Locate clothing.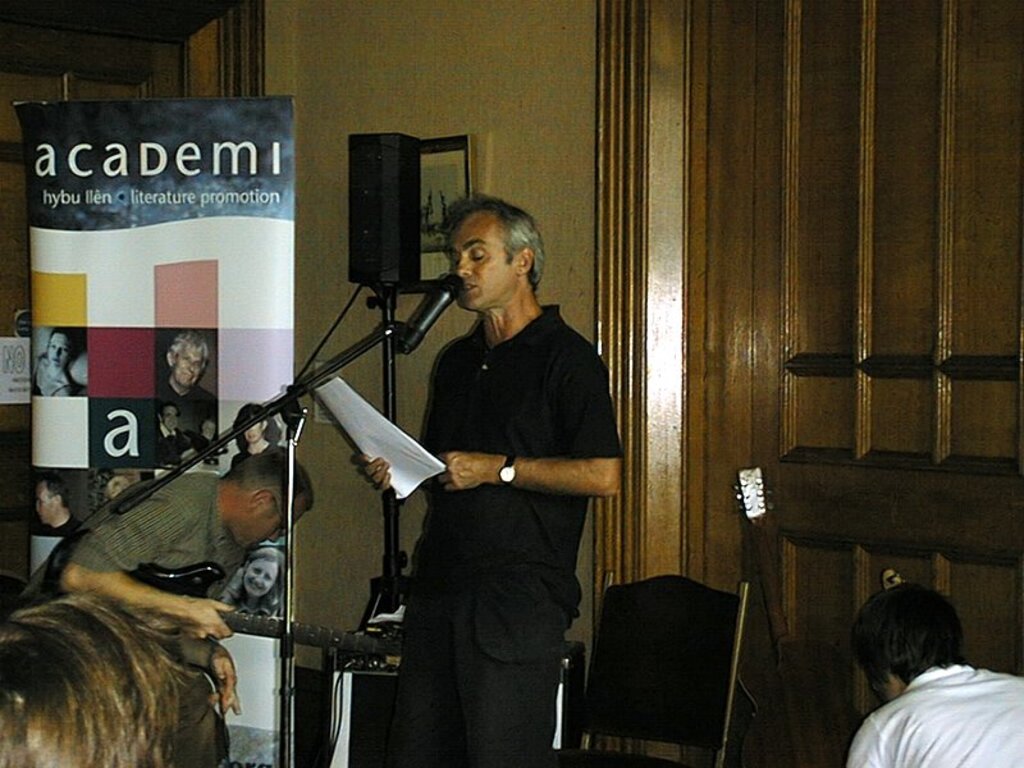
Bounding box: box=[846, 658, 1023, 767].
